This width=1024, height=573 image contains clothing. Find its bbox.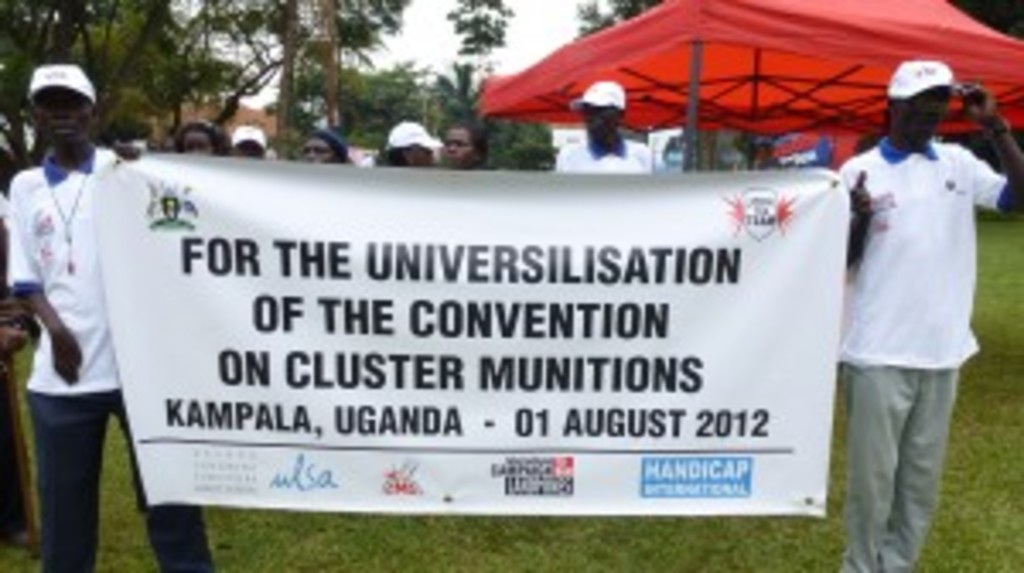
[x1=823, y1=51, x2=997, y2=525].
